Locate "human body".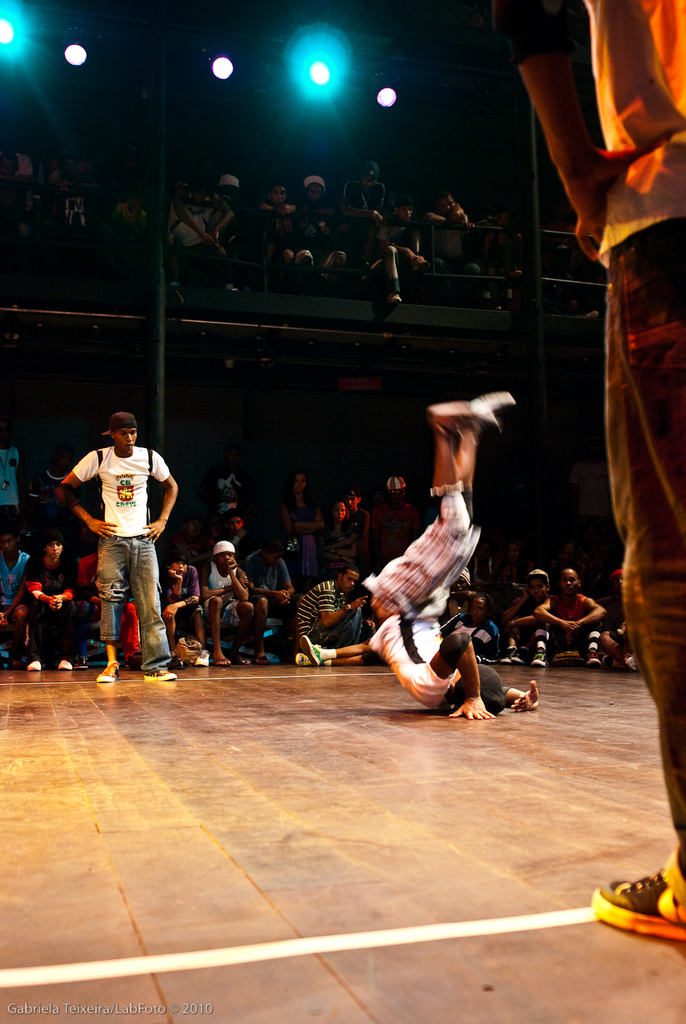
Bounding box: [20, 543, 74, 684].
